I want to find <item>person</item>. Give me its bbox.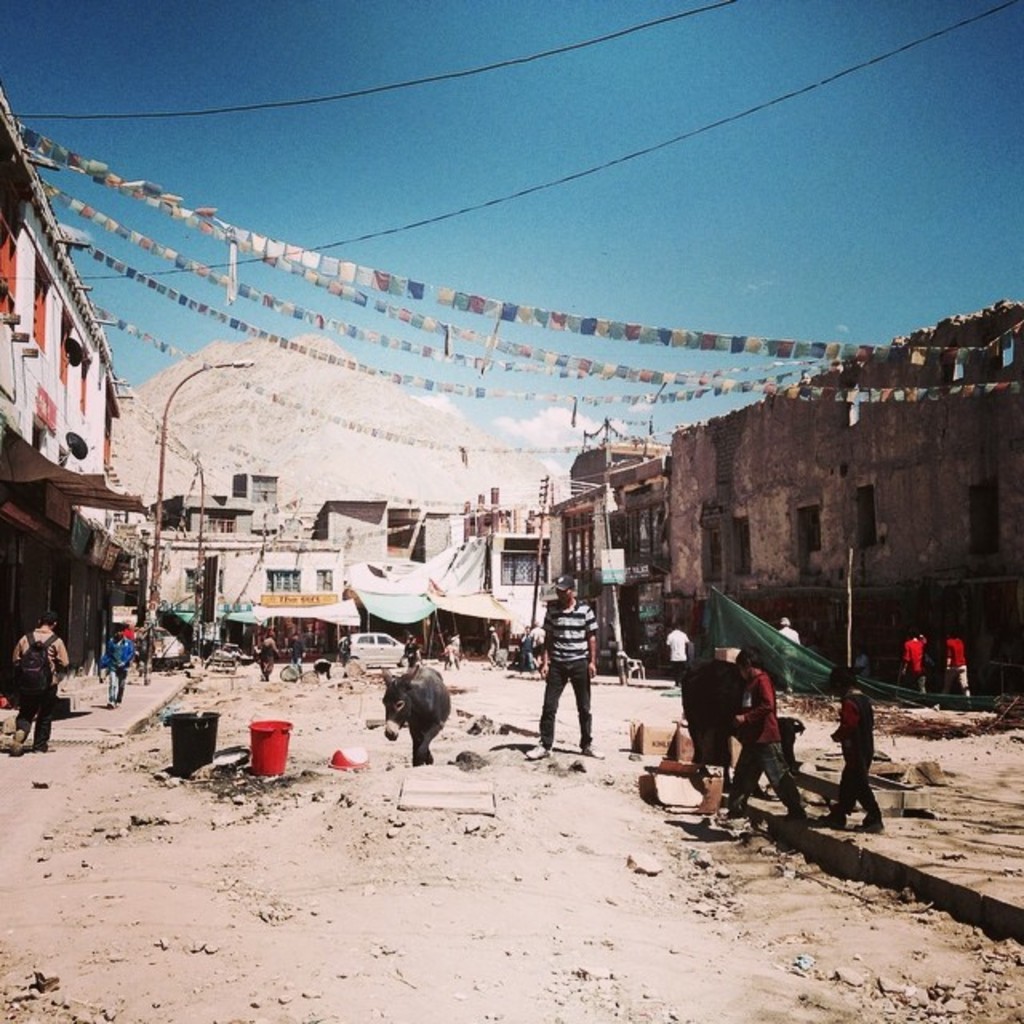
(662, 629, 693, 680).
